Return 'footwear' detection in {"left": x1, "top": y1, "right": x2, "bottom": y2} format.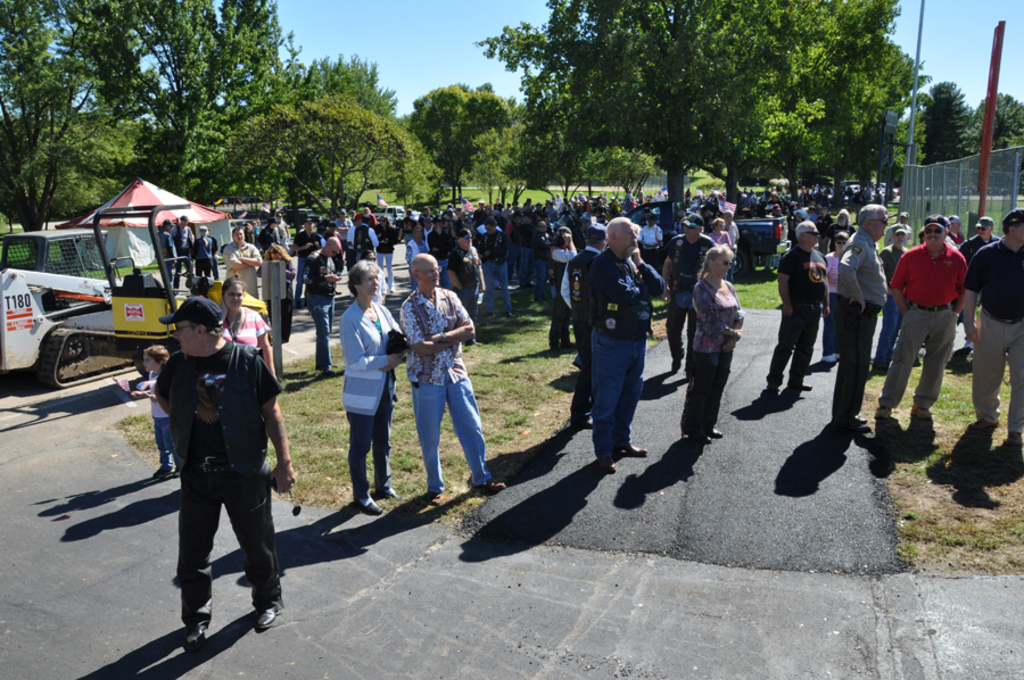
{"left": 154, "top": 467, "right": 172, "bottom": 482}.
